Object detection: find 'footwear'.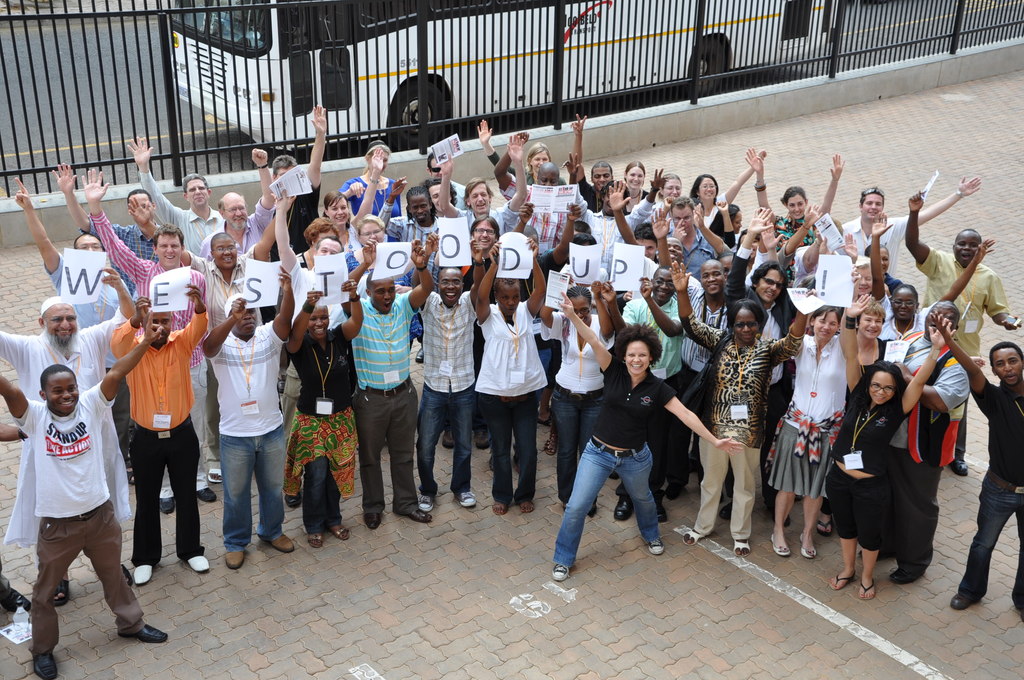
x1=1011, y1=603, x2=1023, y2=617.
